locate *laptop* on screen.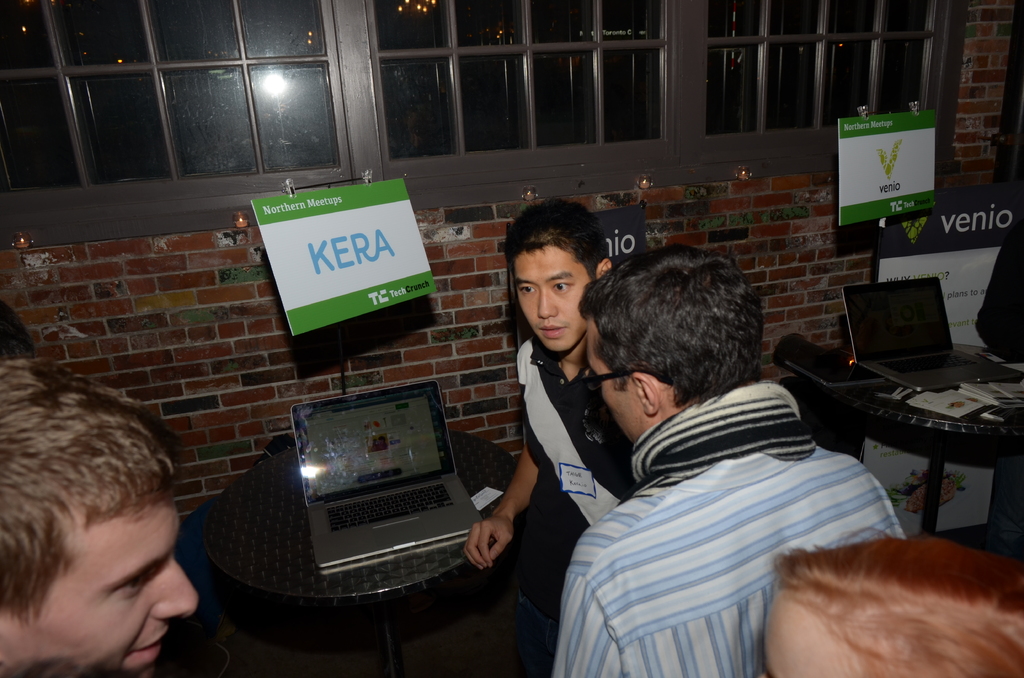
On screen at BBox(288, 380, 487, 574).
